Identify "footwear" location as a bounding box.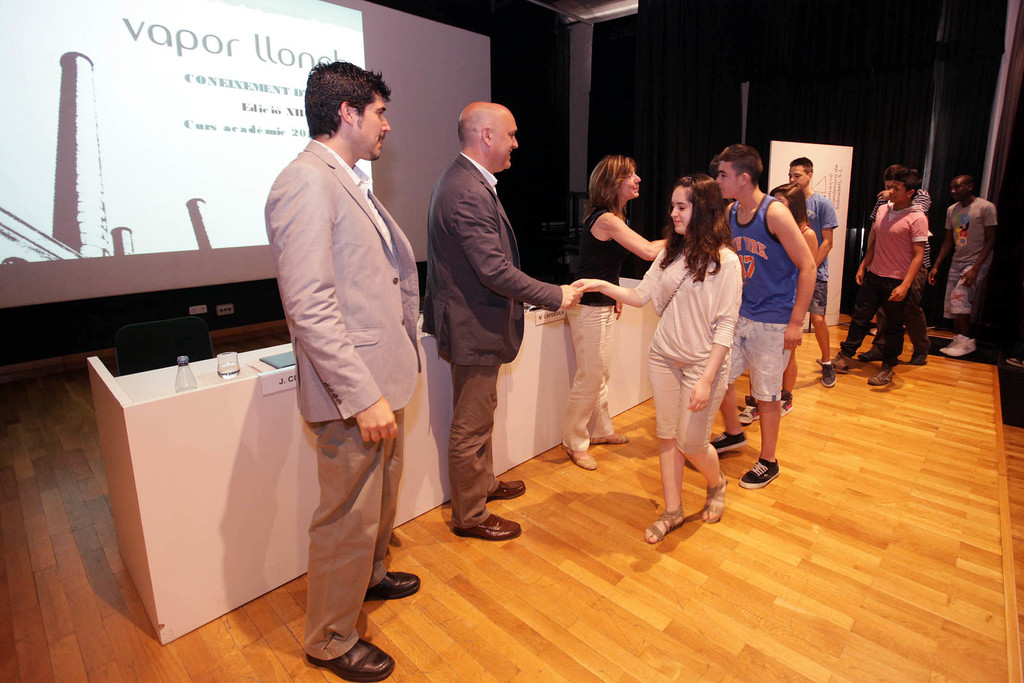
(361,571,421,604).
